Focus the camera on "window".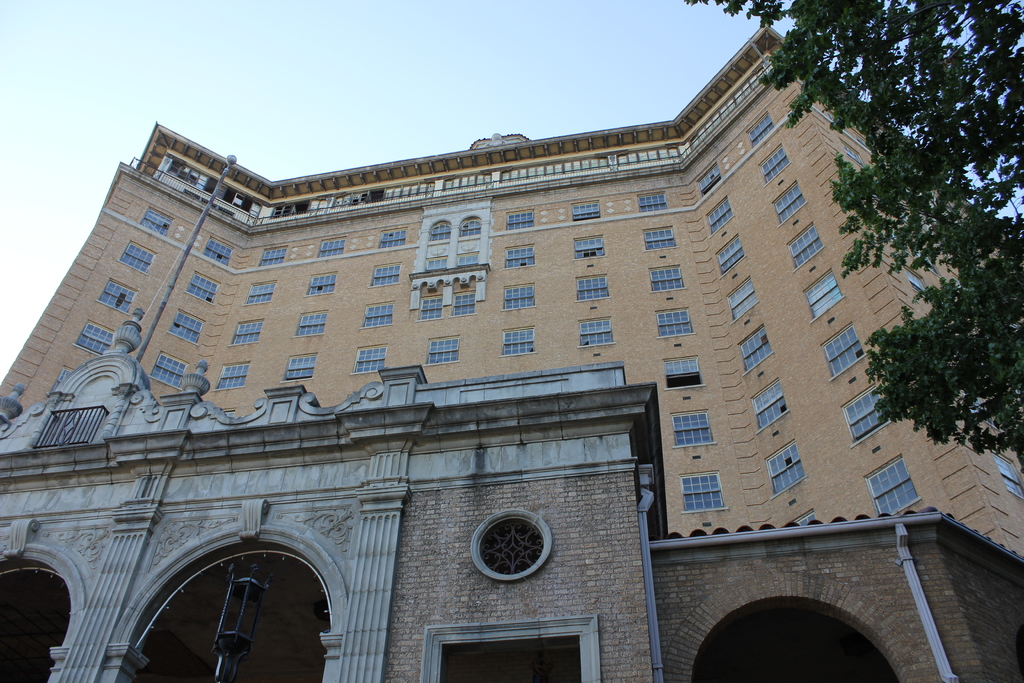
Focus region: x1=801 y1=278 x2=845 y2=318.
